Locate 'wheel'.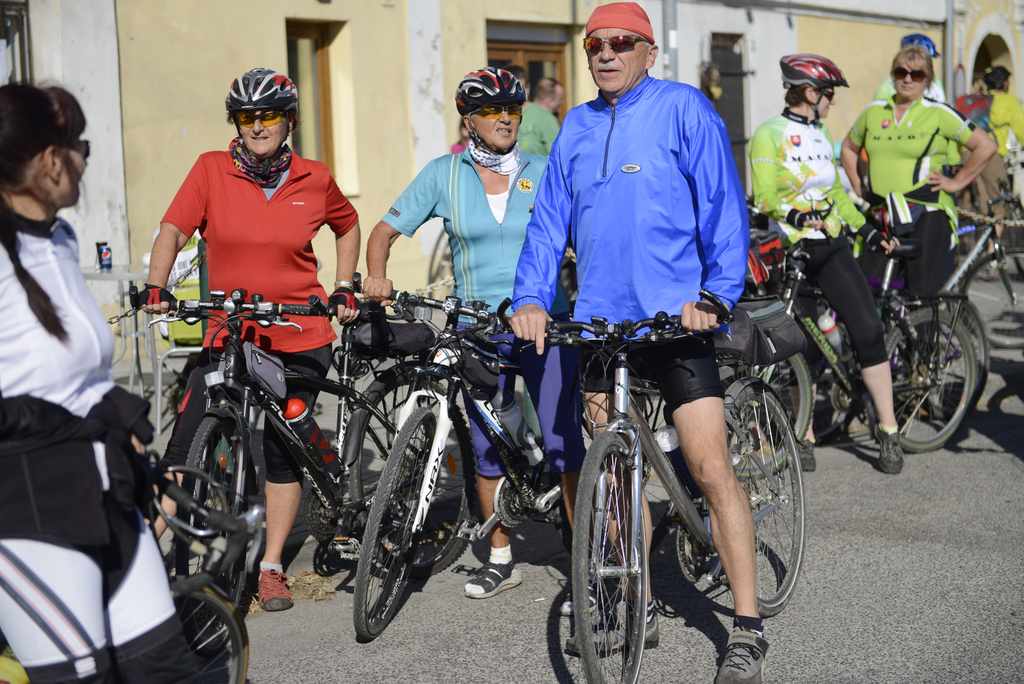
Bounding box: bbox(963, 250, 1023, 347).
